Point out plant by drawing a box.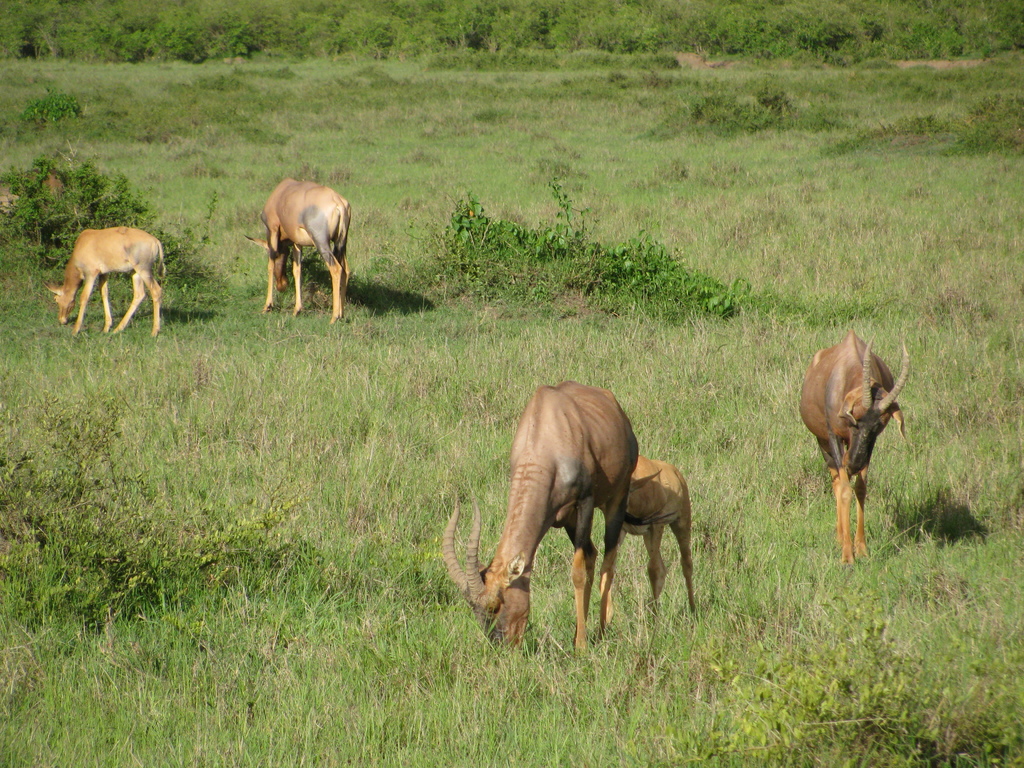
box=[657, 77, 867, 140].
